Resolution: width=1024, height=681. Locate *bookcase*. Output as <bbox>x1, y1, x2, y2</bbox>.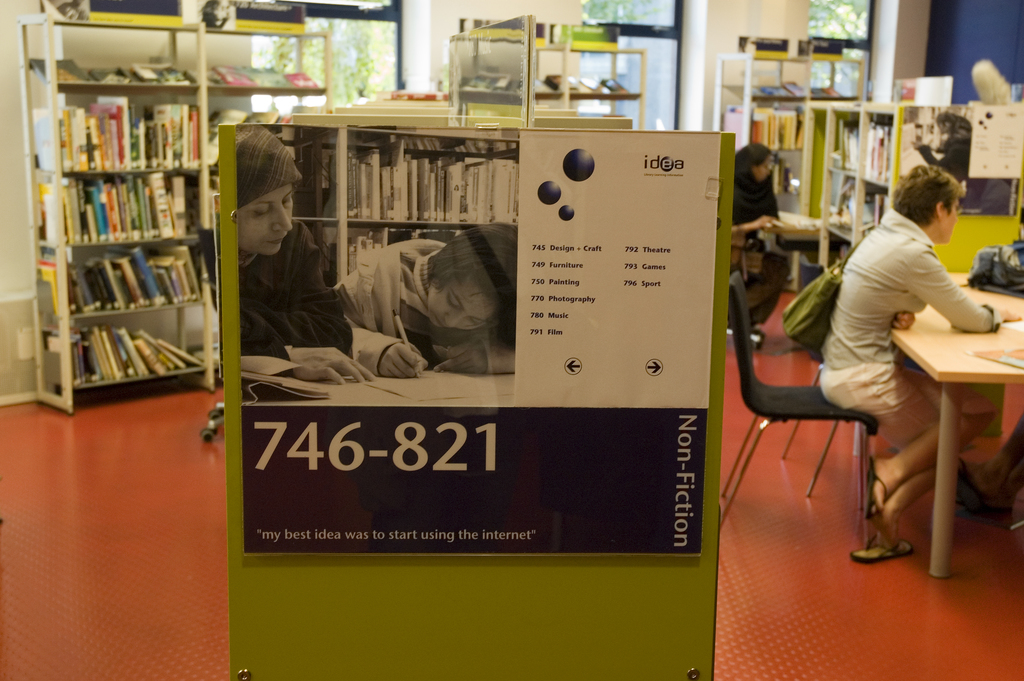
<bbox>238, 123, 522, 284</bbox>.
